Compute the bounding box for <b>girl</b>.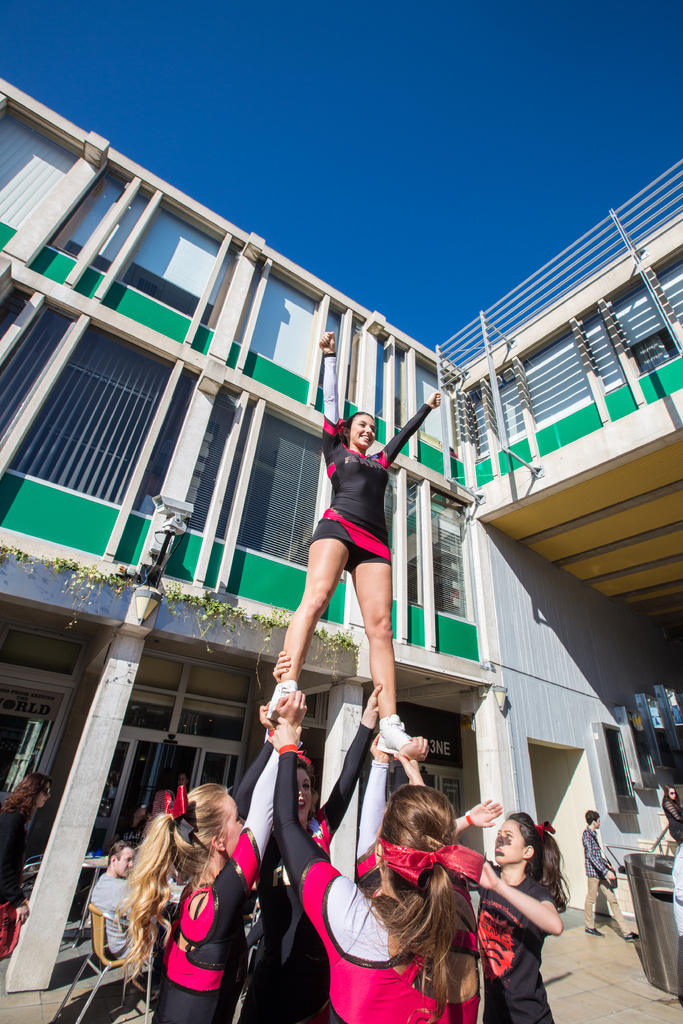
{"left": 449, "top": 793, "right": 567, "bottom": 1023}.
